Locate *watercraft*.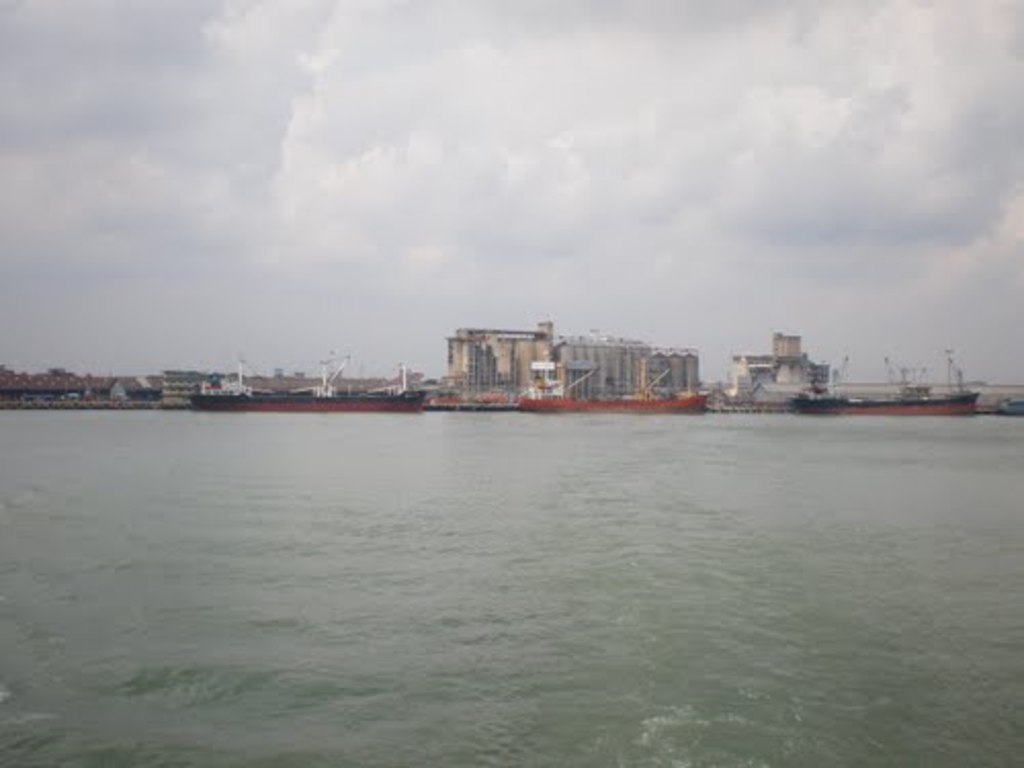
Bounding box: select_region(524, 395, 709, 412).
